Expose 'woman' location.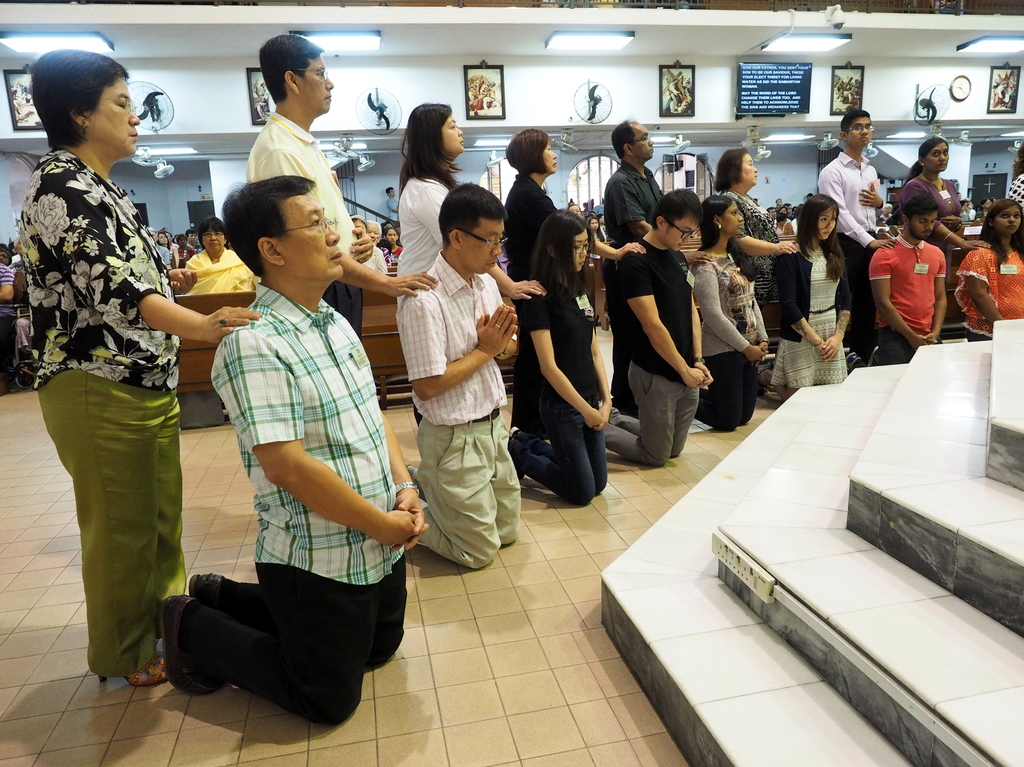
Exposed at x1=758, y1=196, x2=863, y2=398.
